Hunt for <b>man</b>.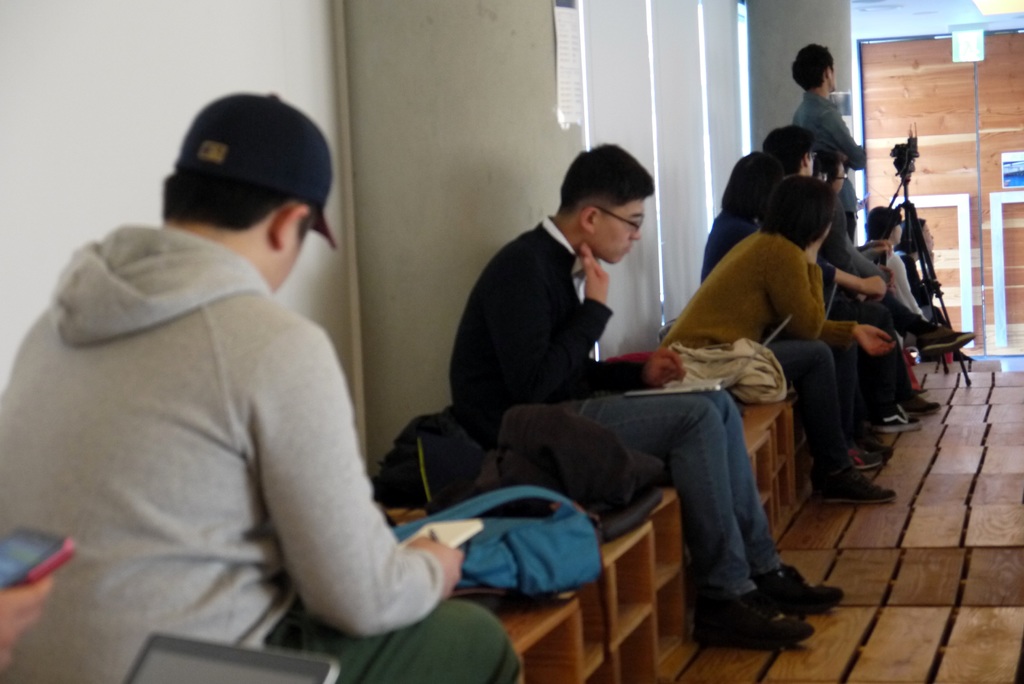
Hunted down at 0:89:517:683.
